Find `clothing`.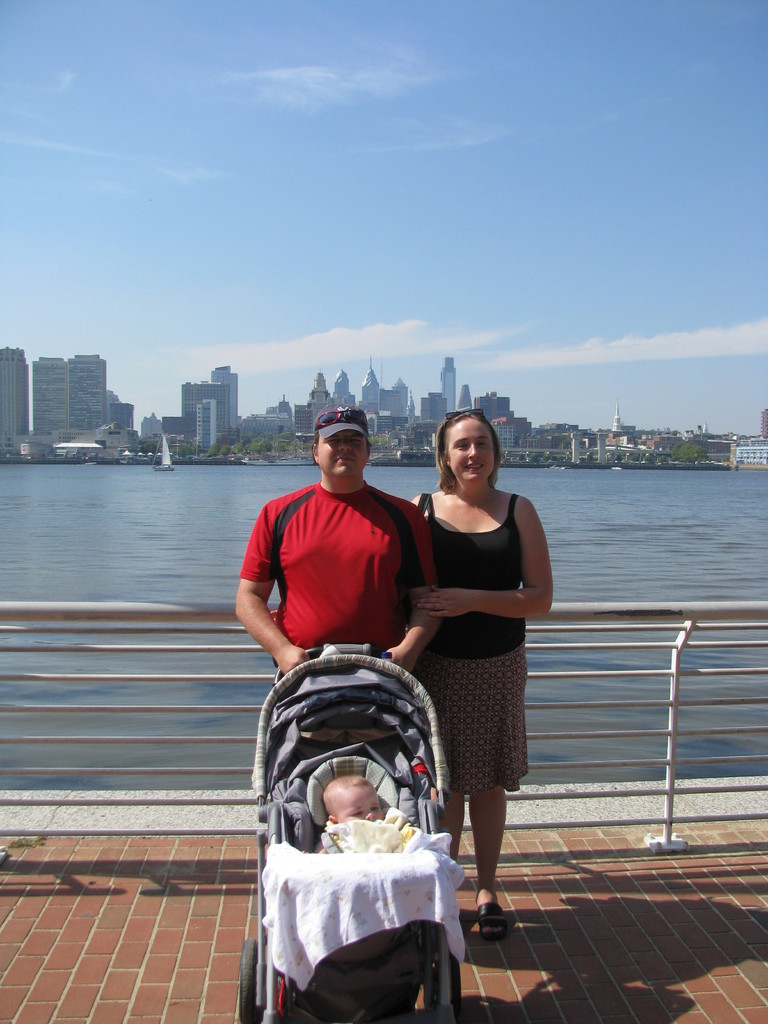
rect(408, 488, 531, 799).
